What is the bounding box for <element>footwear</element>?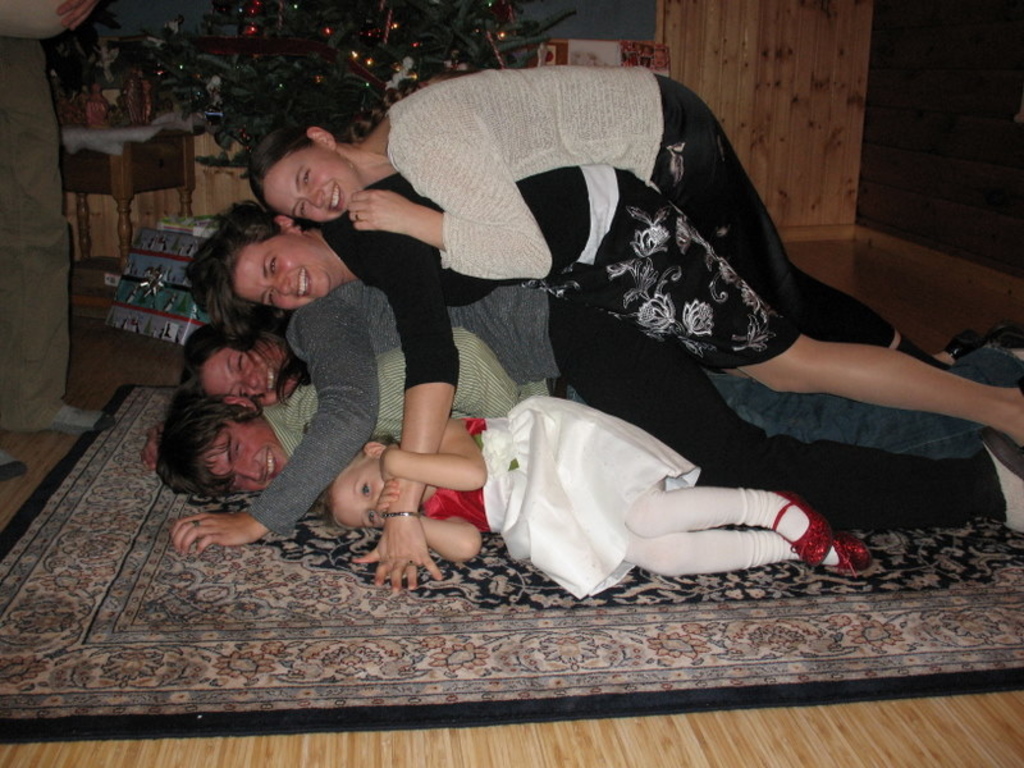
[772,484,835,564].
